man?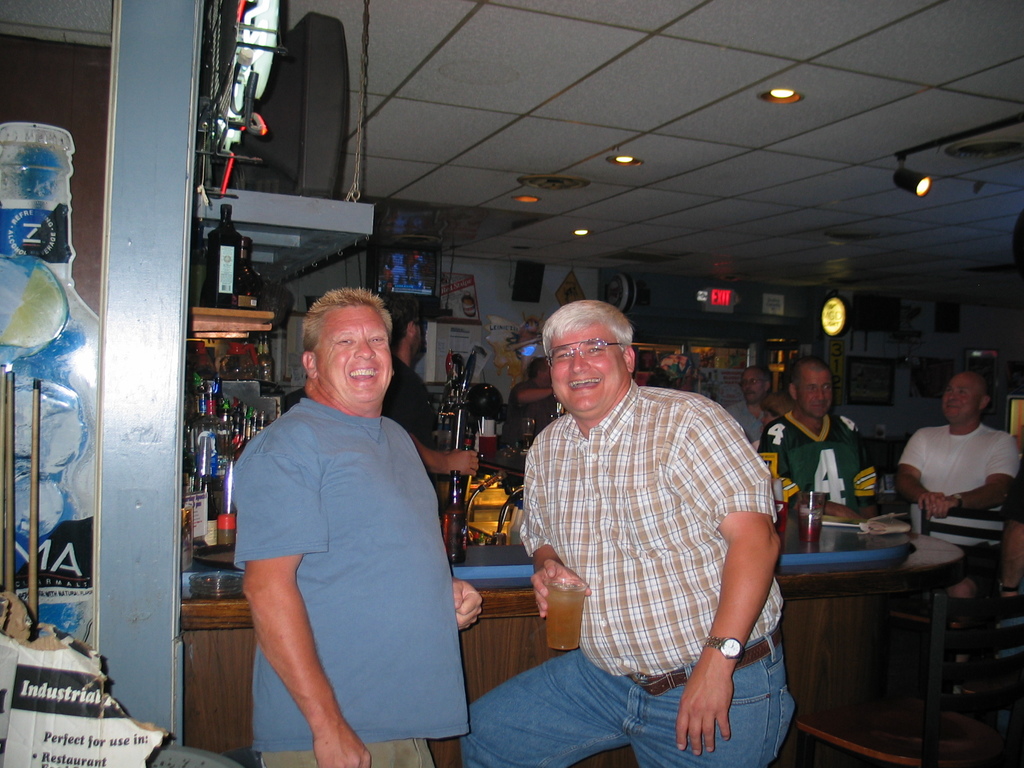
[657, 360, 692, 387]
